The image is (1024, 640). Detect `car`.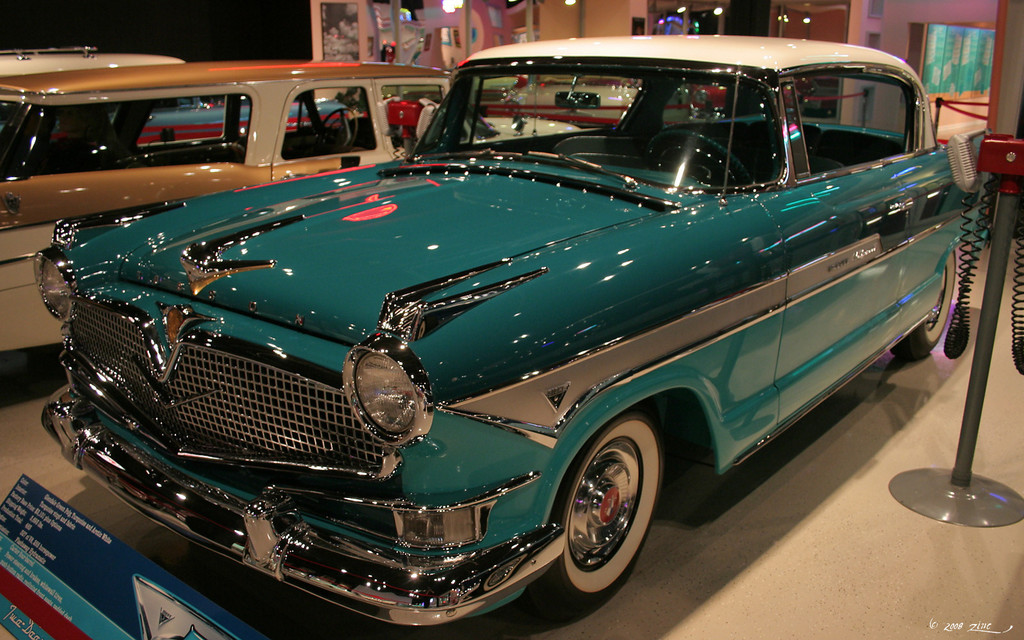
Detection: {"left": 0, "top": 47, "right": 368, "bottom": 147}.
